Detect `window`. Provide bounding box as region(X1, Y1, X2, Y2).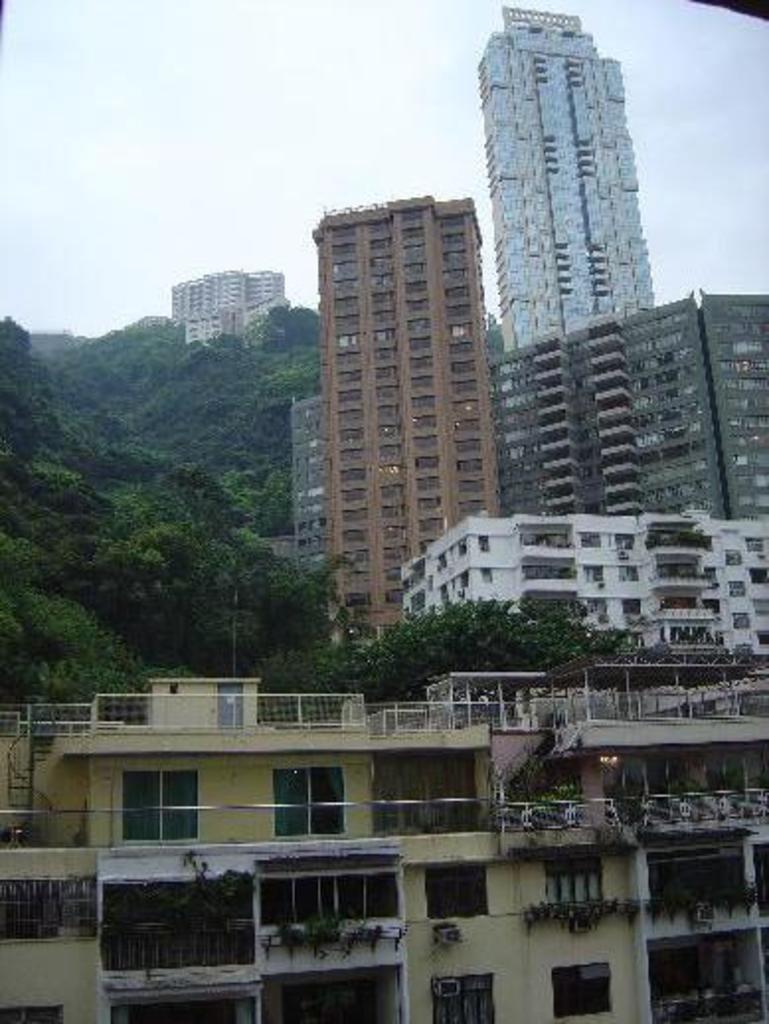
region(615, 534, 635, 548).
